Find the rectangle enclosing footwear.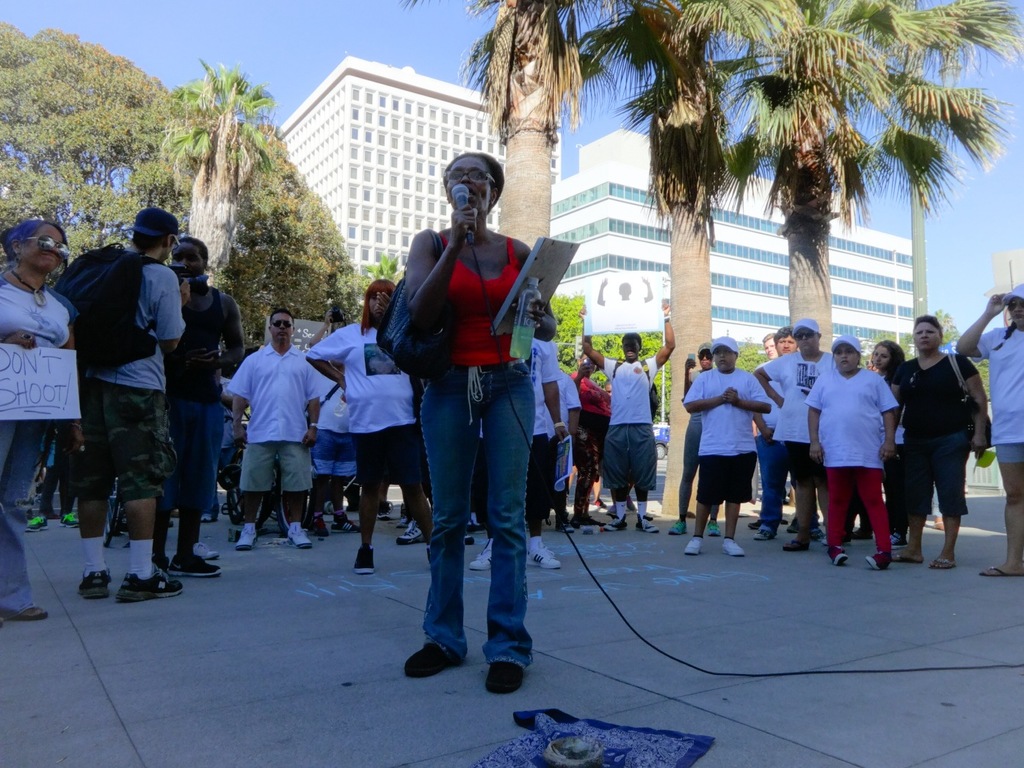
(832,551,849,566).
